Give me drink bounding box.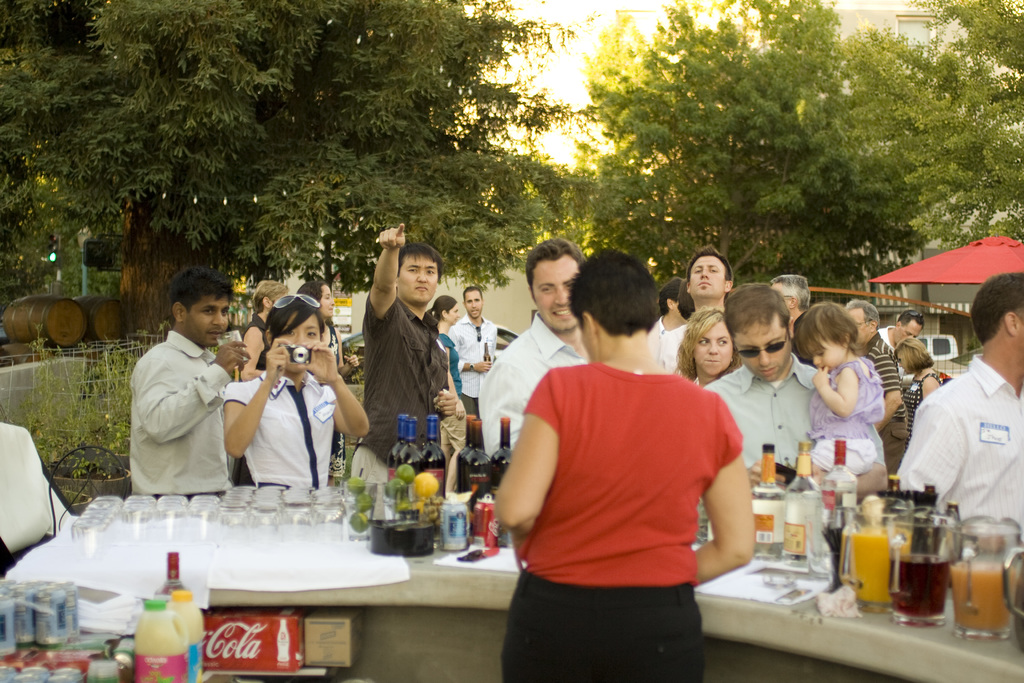
rect(785, 443, 815, 582).
